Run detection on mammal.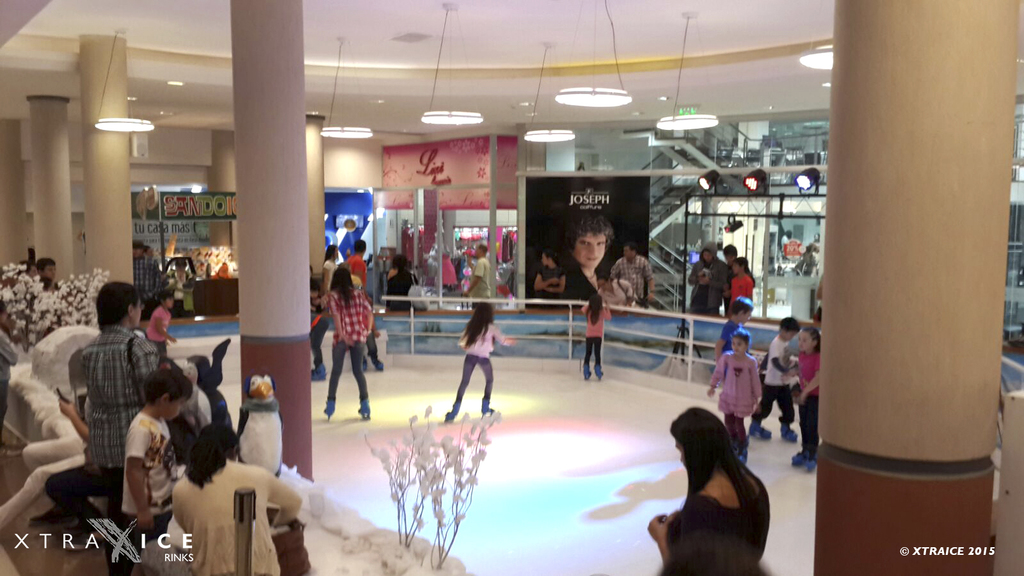
Result: <bbox>677, 241, 727, 318</bbox>.
